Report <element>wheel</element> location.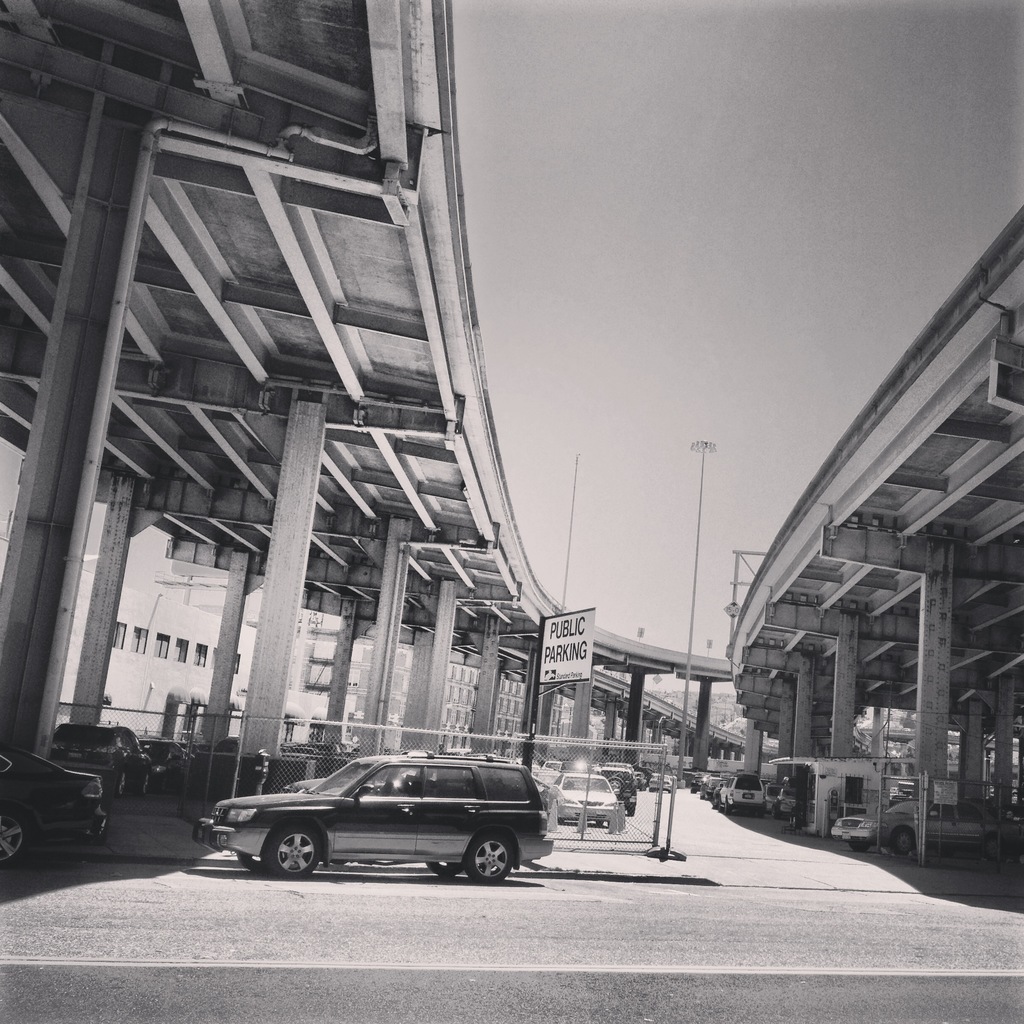
Report: BBox(0, 812, 26, 864).
